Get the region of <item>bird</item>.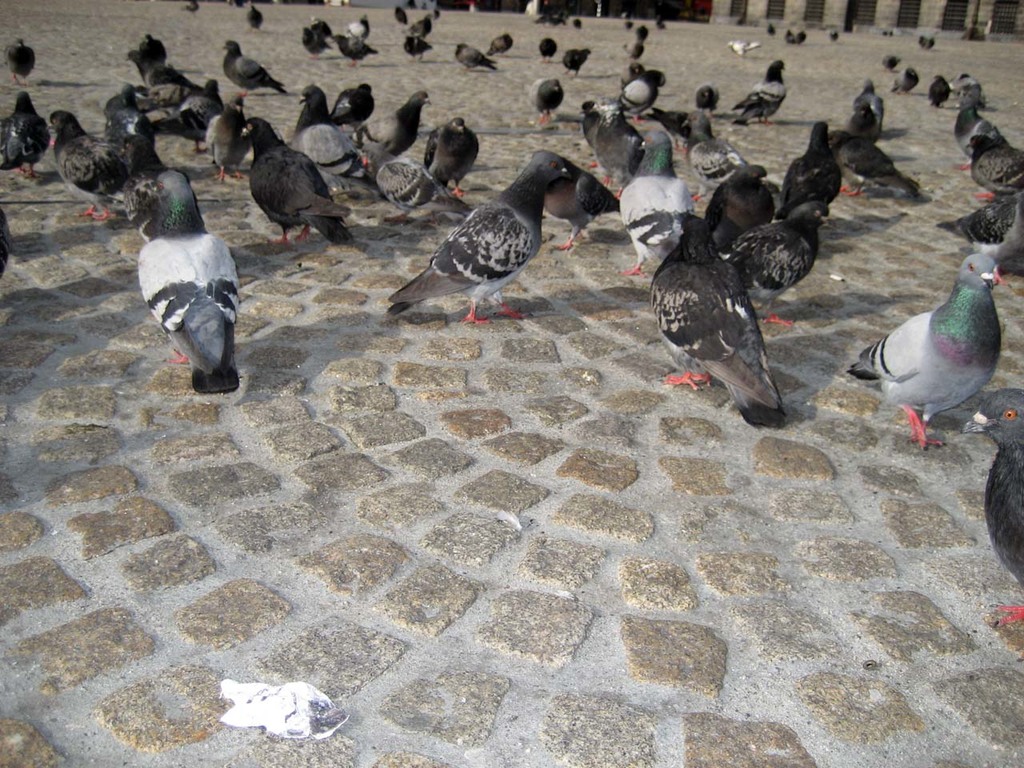
bbox=[49, 111, 119, 223].
